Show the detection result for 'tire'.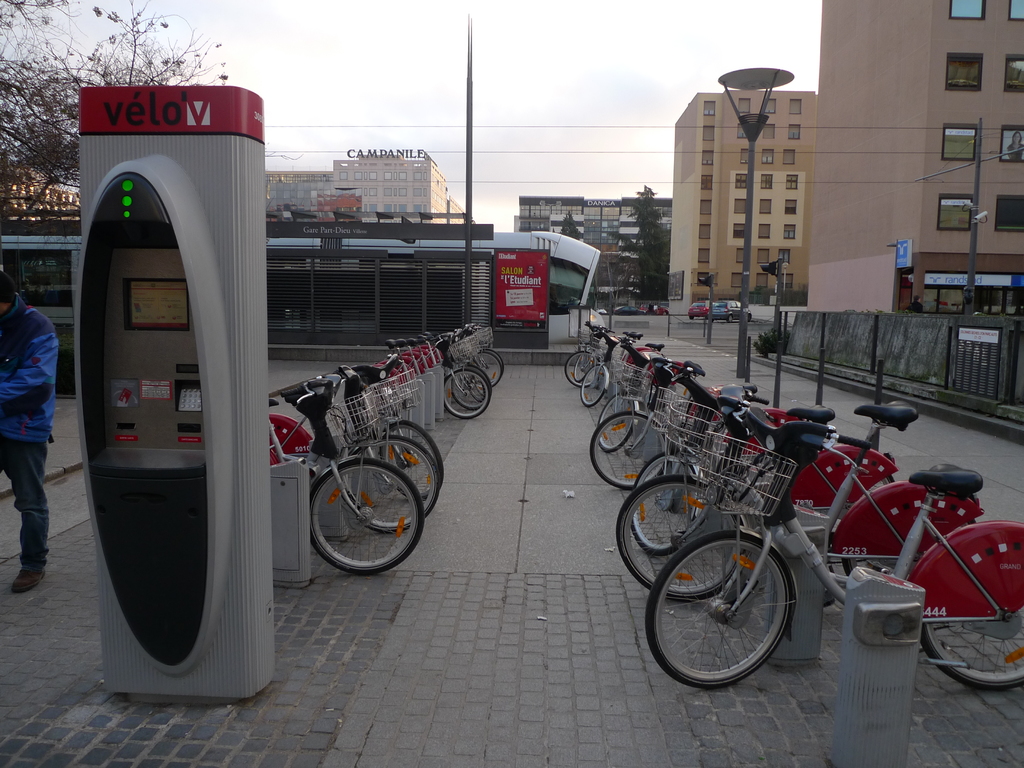
detection(598, 389, 637, 450).
